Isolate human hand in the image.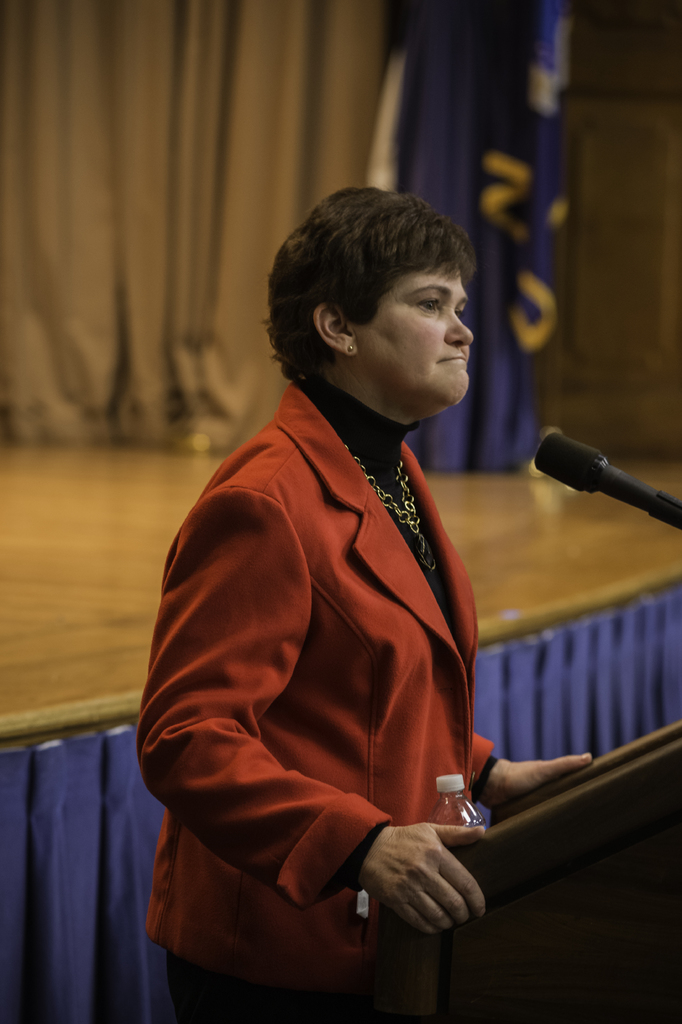
Isolated region: (x1=358, y1=819, x2=491, y2=940).
